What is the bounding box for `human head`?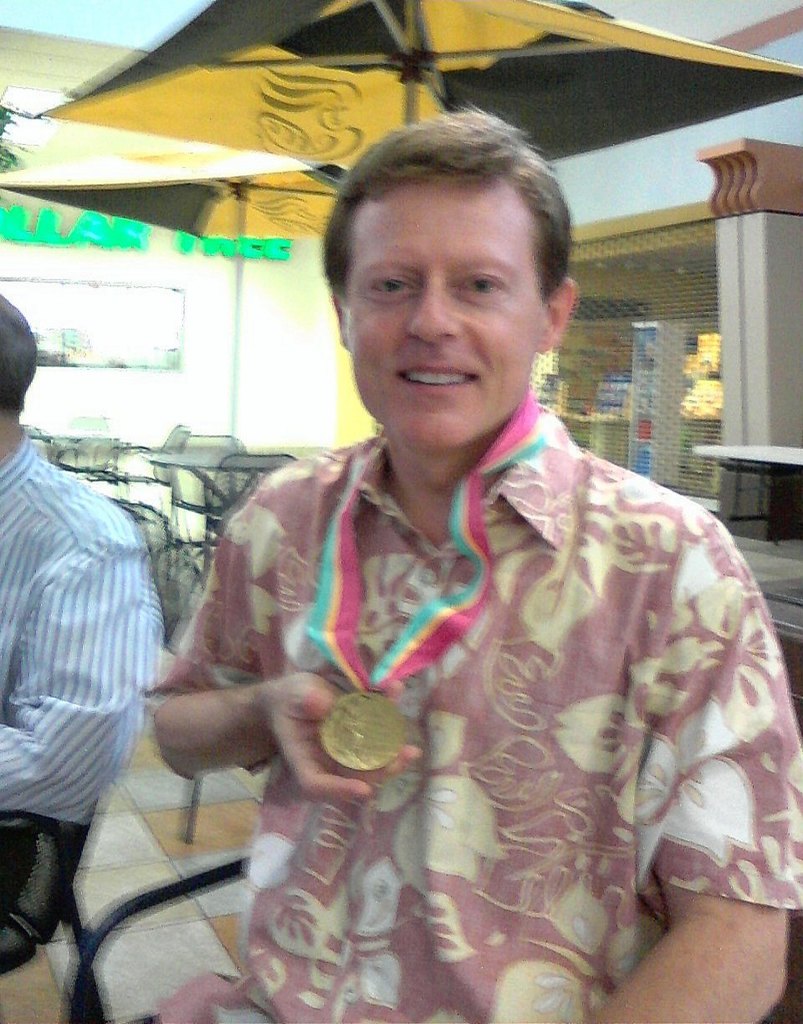
0:291:38:428.
